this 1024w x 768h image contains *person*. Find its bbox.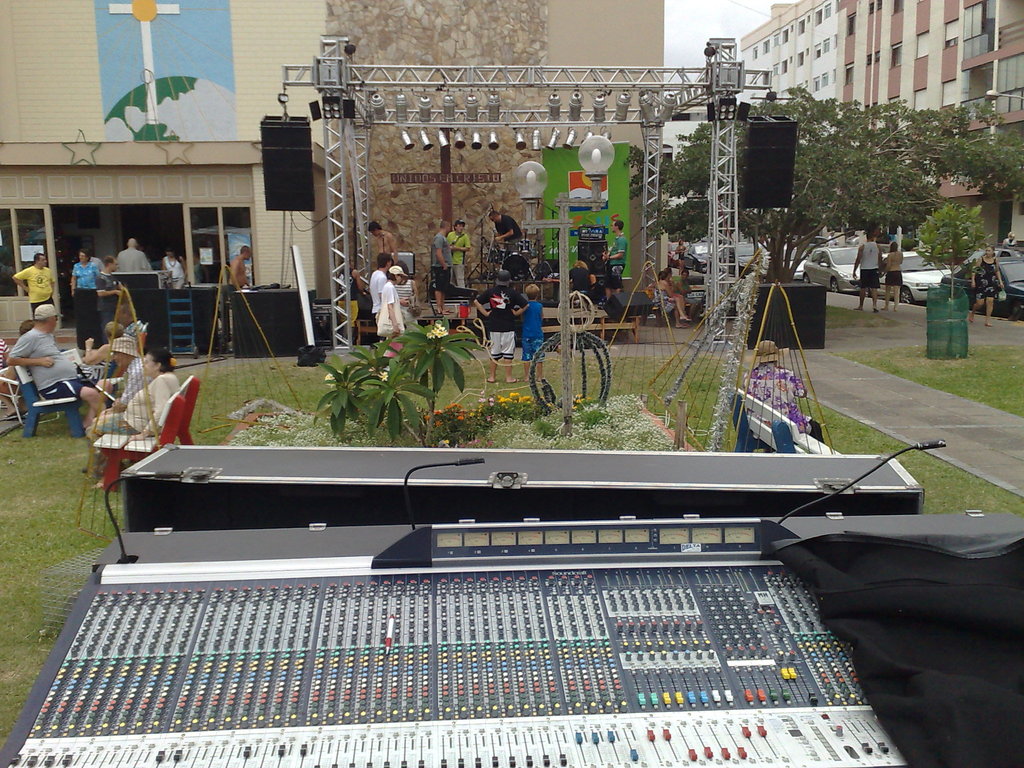
<box>472,268,530,385</box>.
